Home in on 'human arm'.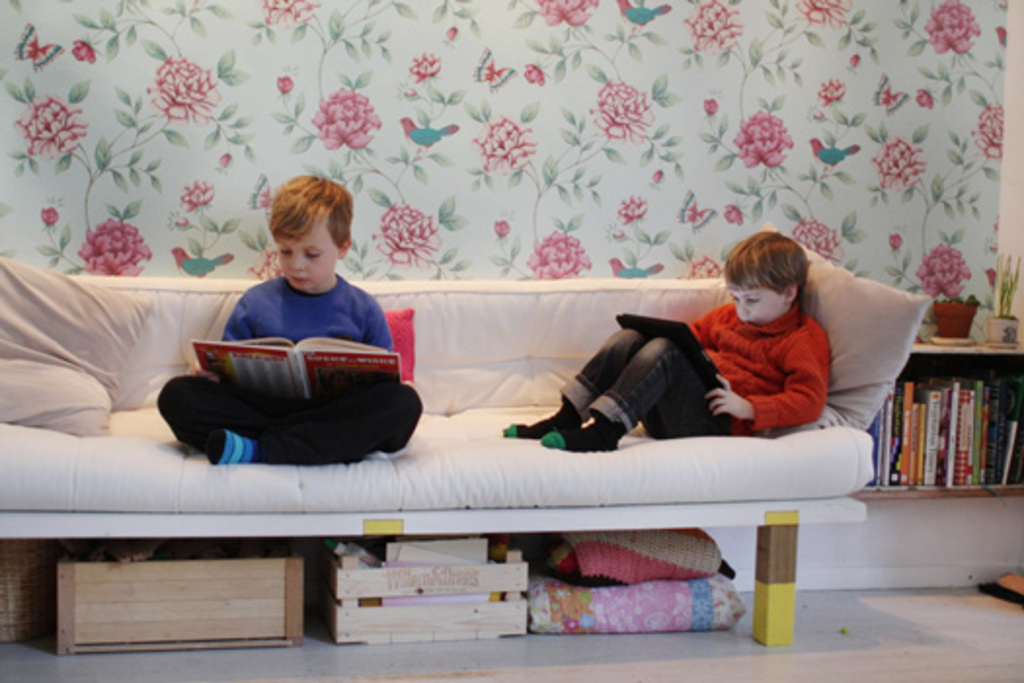
Homed in at detection(687, 302, 735, 349).
